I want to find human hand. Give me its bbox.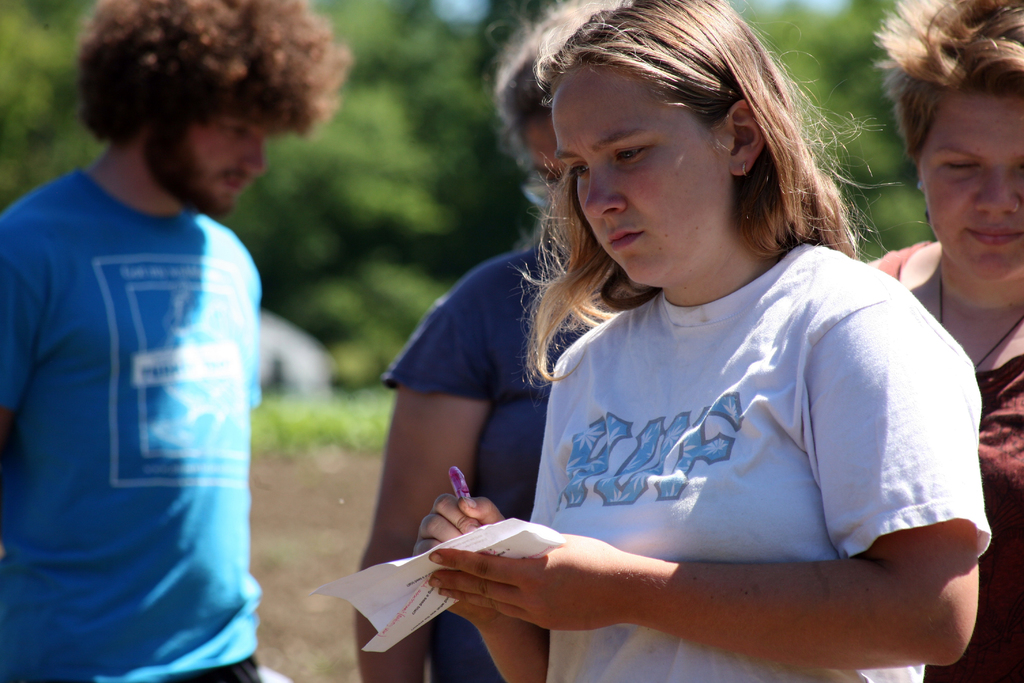
[x1=404, y1=517, x2=728, y2=643].
